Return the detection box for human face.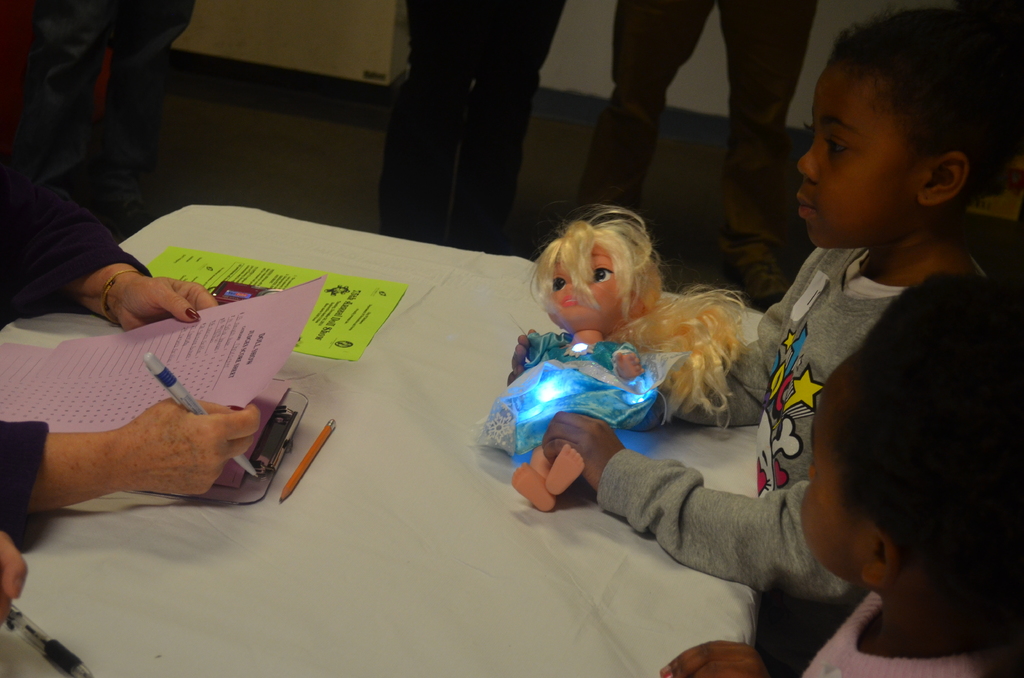
box(797, 63, 917, 246).
